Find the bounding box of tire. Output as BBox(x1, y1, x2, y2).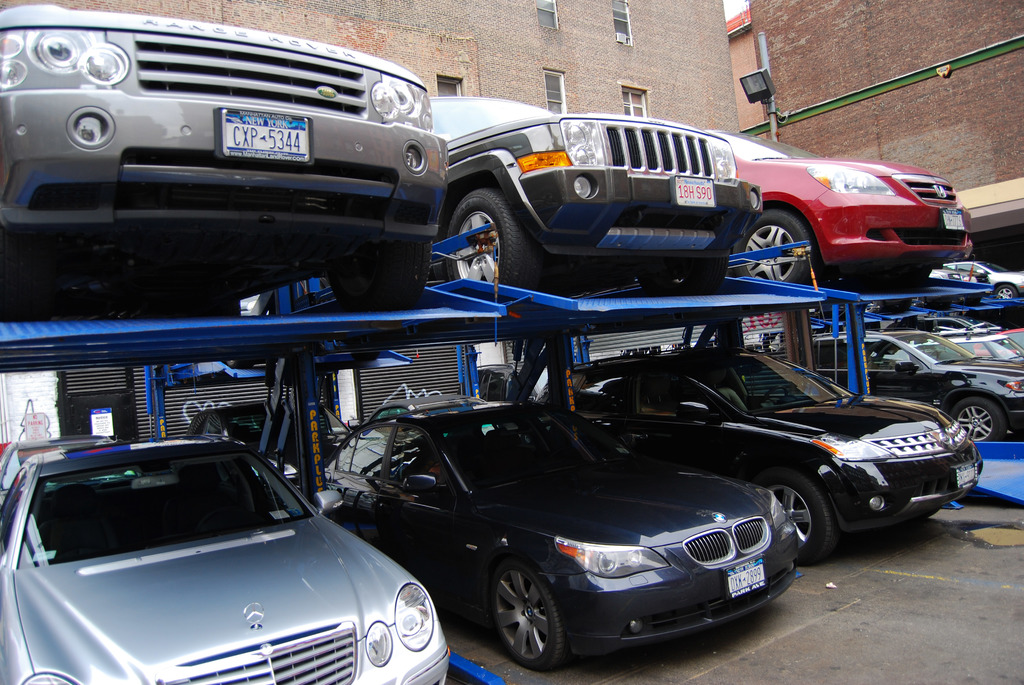
BBox(328, 239, 430, 308).
